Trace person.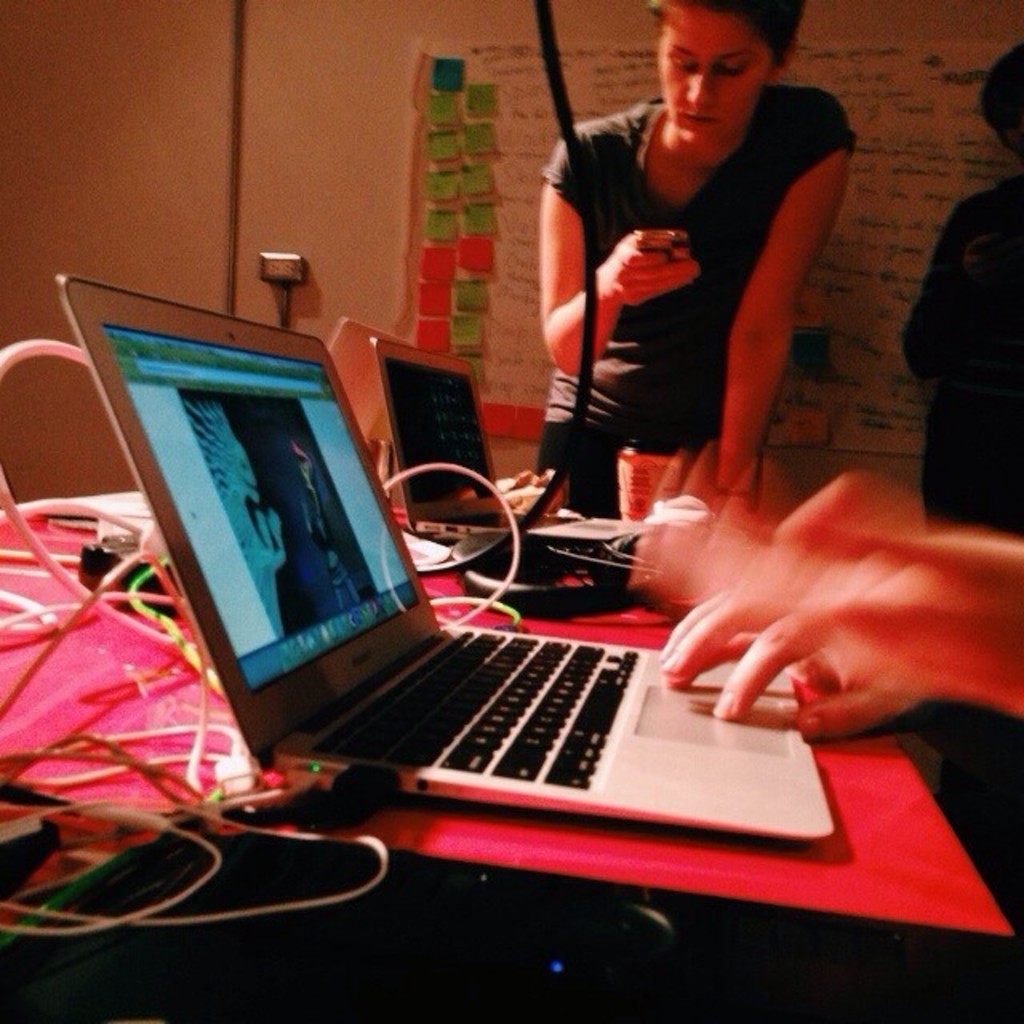
Traced to 542/0/862/517.
